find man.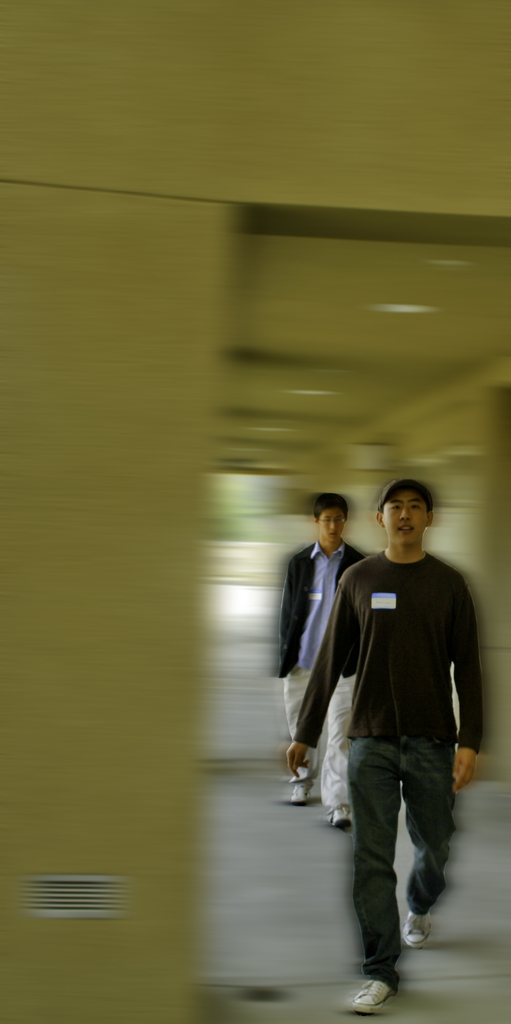
BBox(281, 488, 351, 834).
